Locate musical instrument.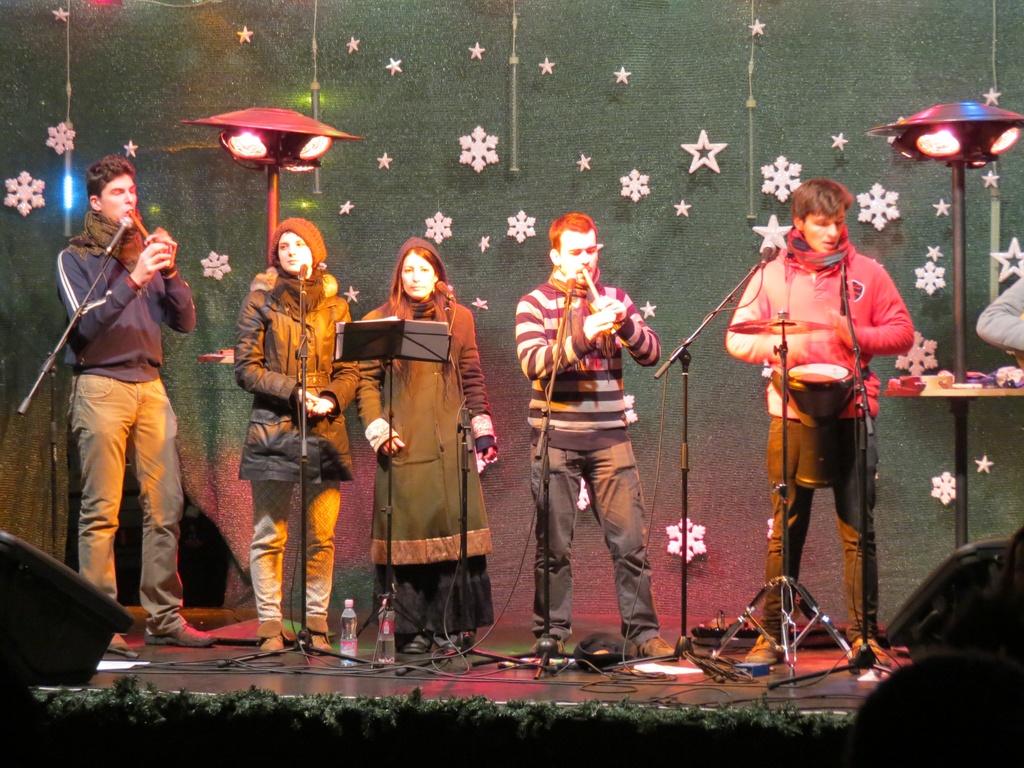
Bounding box: 786, 358, 854, 494.
